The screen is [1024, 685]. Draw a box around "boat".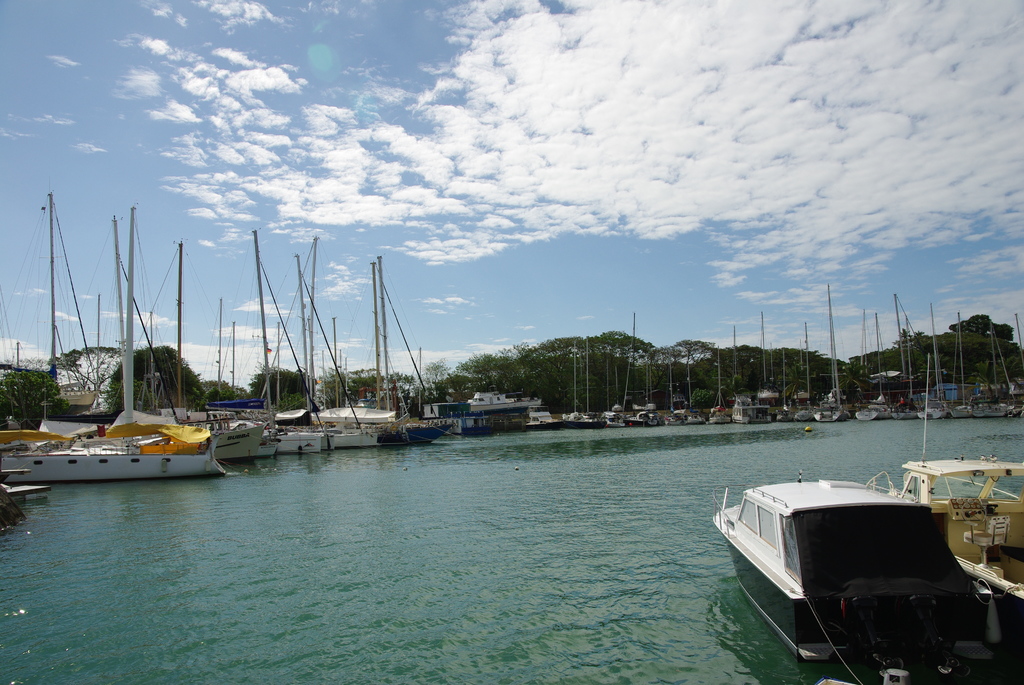
detection(92, 226, 260, 466).
